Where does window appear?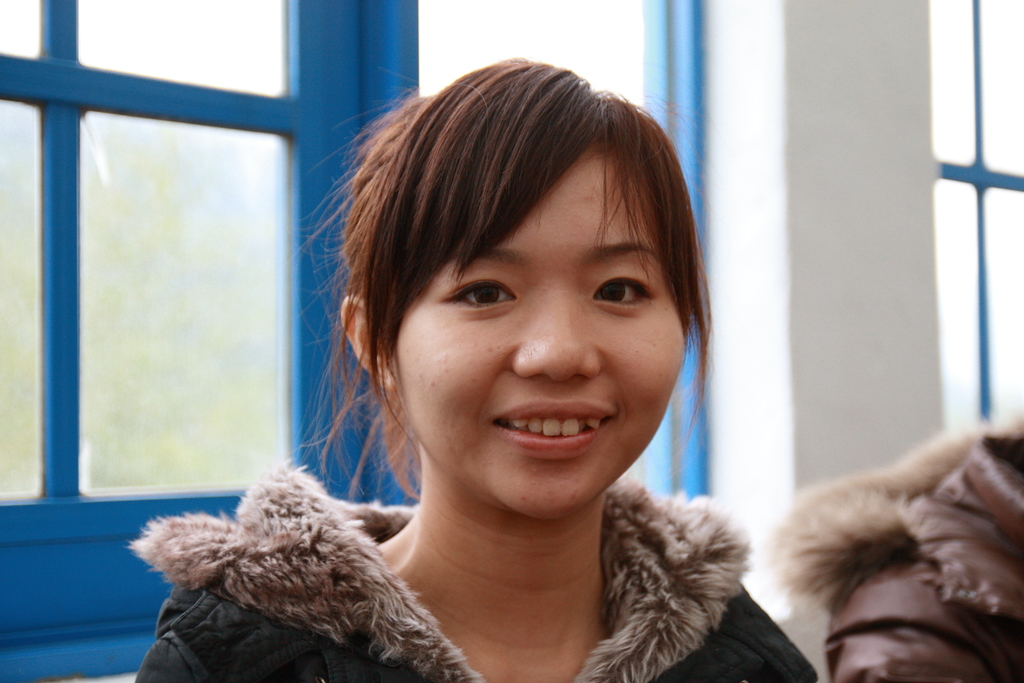
Appears at detection(20, 10, 313, 557).
